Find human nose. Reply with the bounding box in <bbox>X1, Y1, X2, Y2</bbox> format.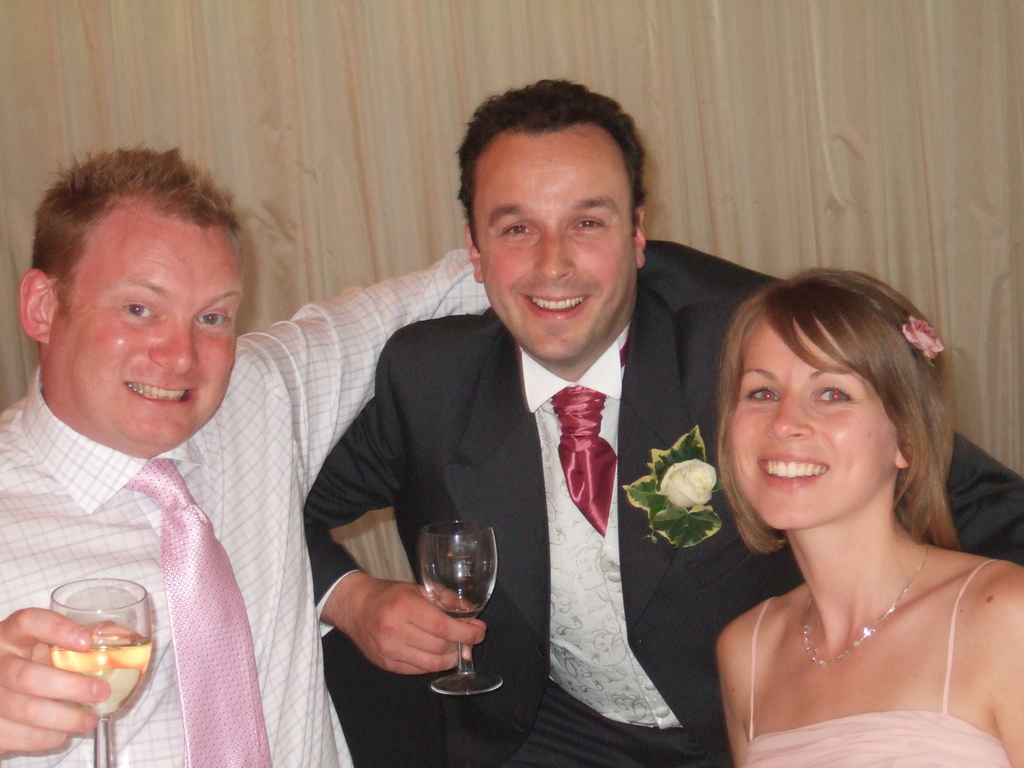
<bbox>763, 390, 816, 444</bbox>.
